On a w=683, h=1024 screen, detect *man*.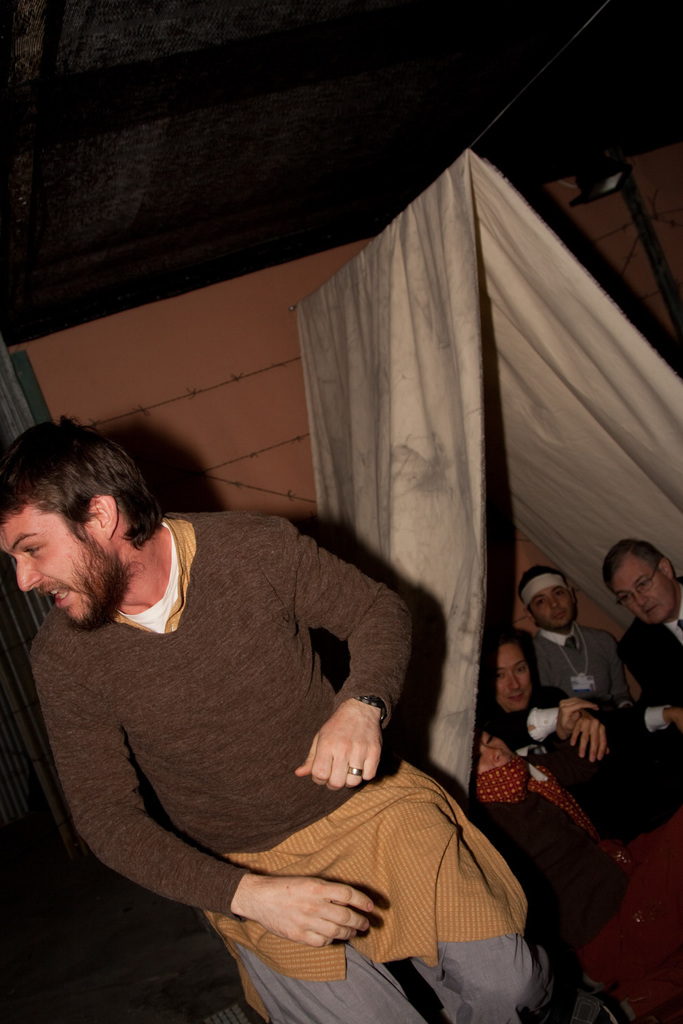
<region>485, 644, 629, 831</region>.
